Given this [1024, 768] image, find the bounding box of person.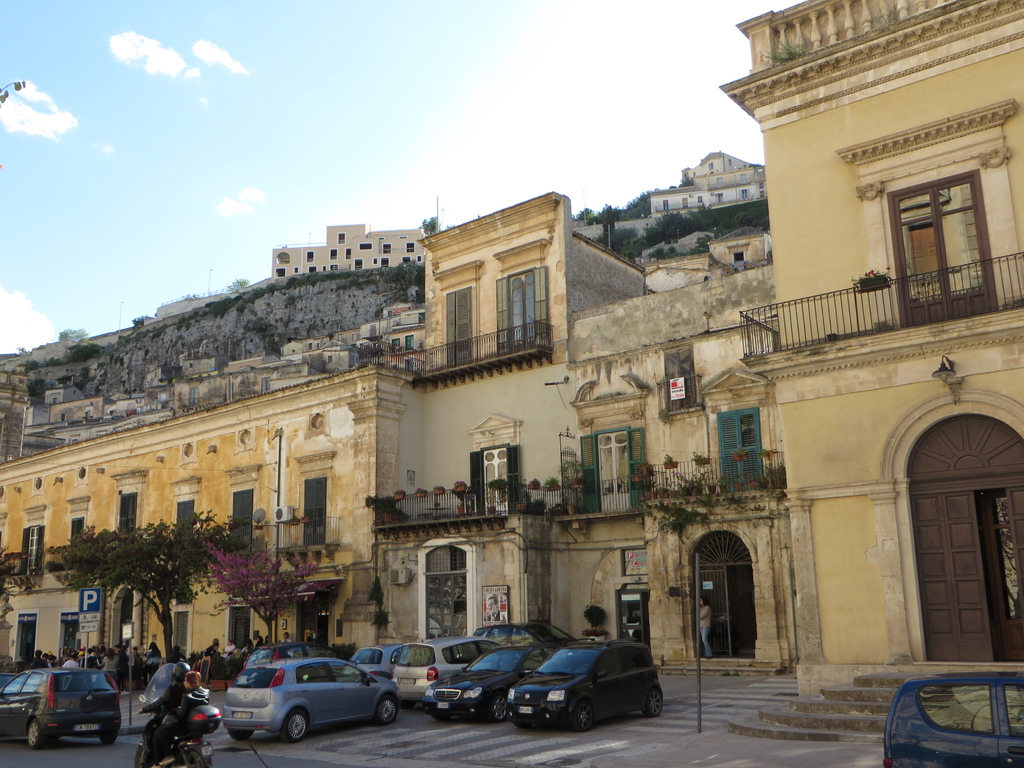
region(137, 669, 190, 763).
